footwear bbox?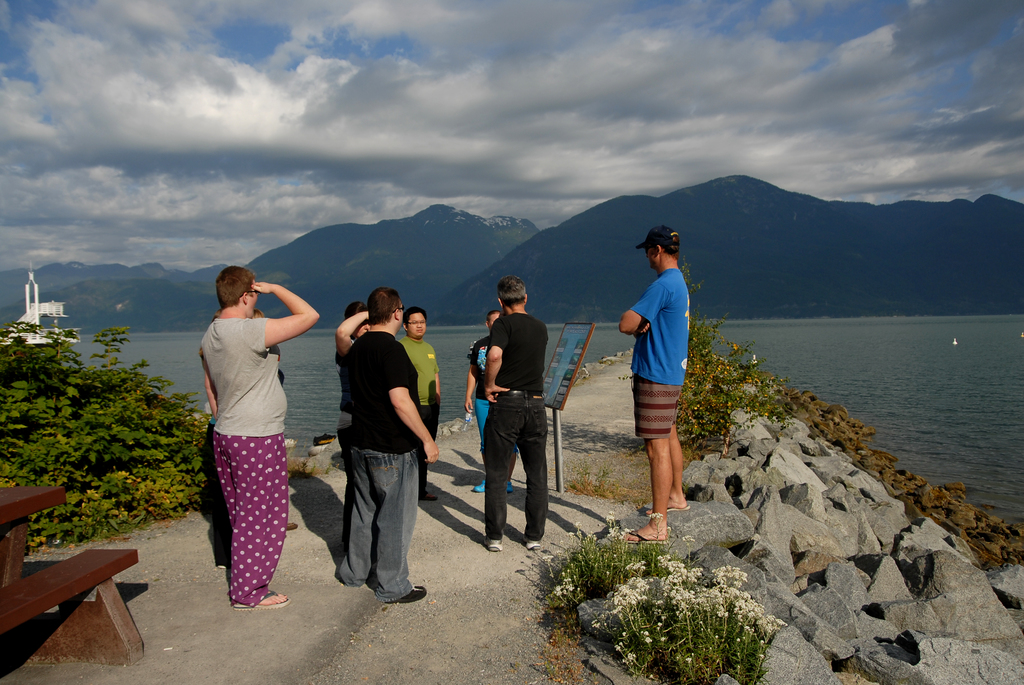
[417,489,438,501]
